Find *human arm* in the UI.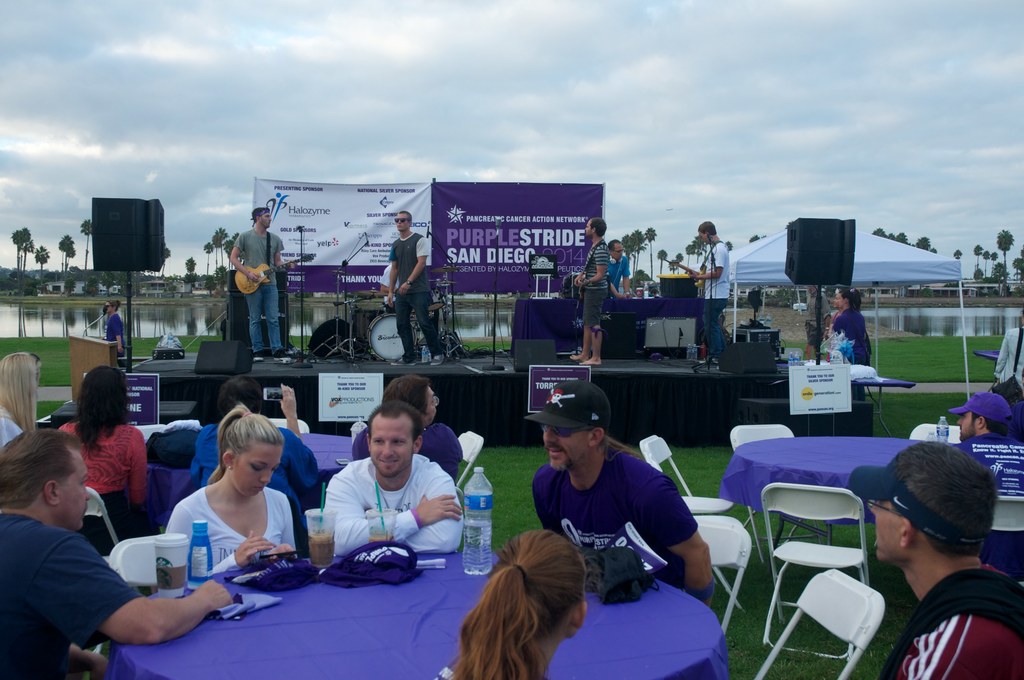
UI element at detection(580, 251, 607, 286).
